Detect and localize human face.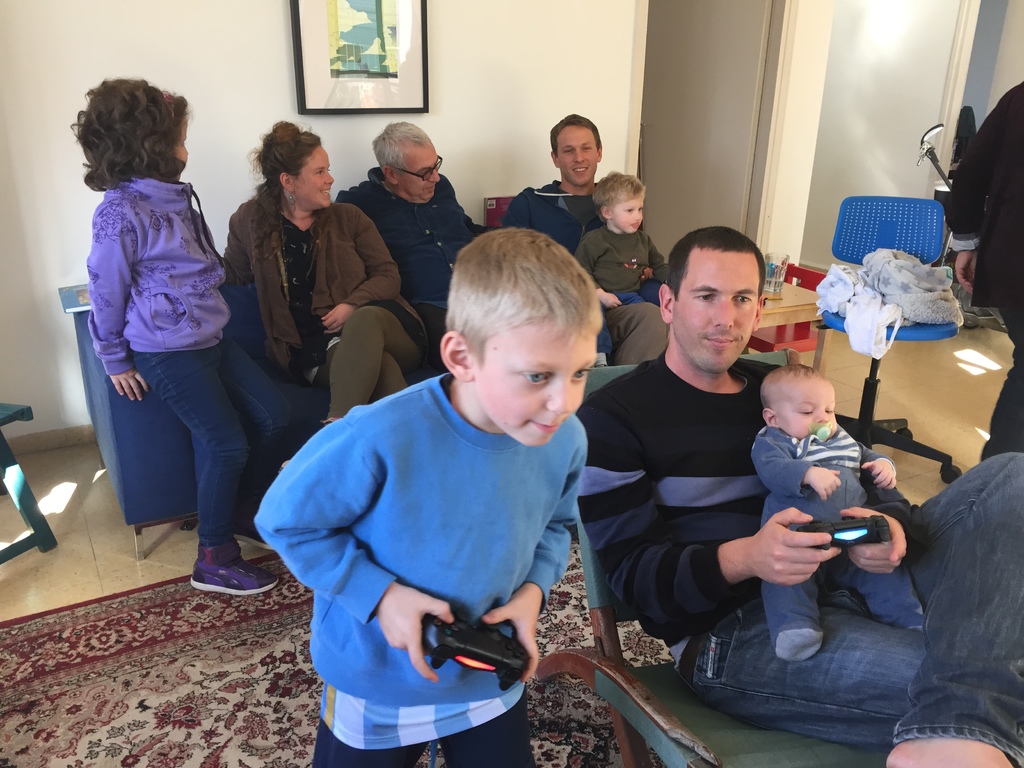
Localized at (left=676, top=250, right=762, bottom=379).
